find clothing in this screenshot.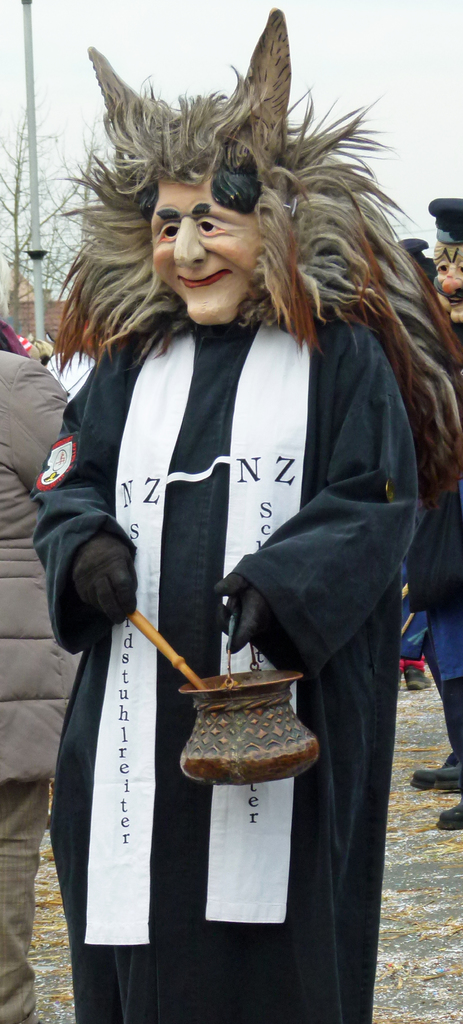
The bounding box for clothing is {"x1": 33, "y1": 300, "x2": 423, "y2": 1023}.
